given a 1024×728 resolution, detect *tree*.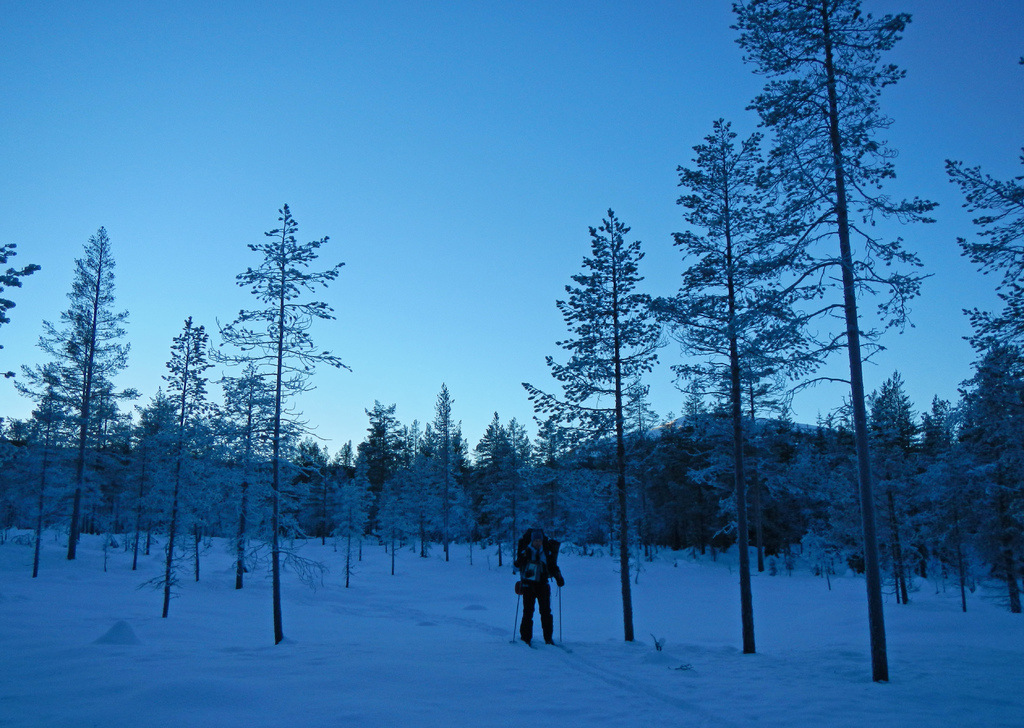
210, 206, 344, 639.
